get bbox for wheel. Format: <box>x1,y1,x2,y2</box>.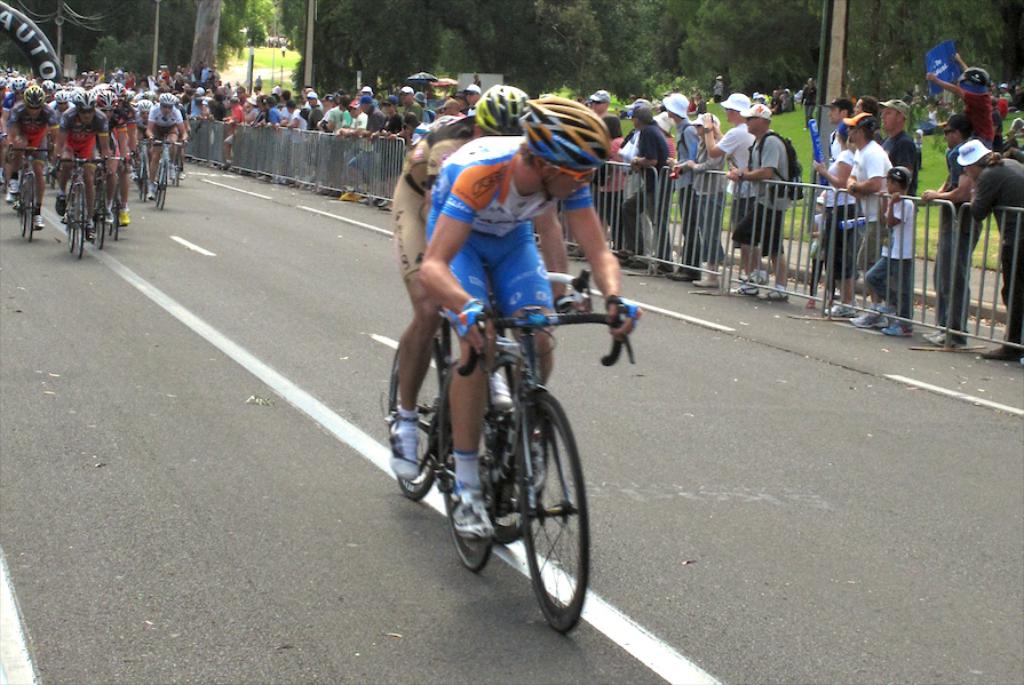
<box>110,191,117,236</box>.
